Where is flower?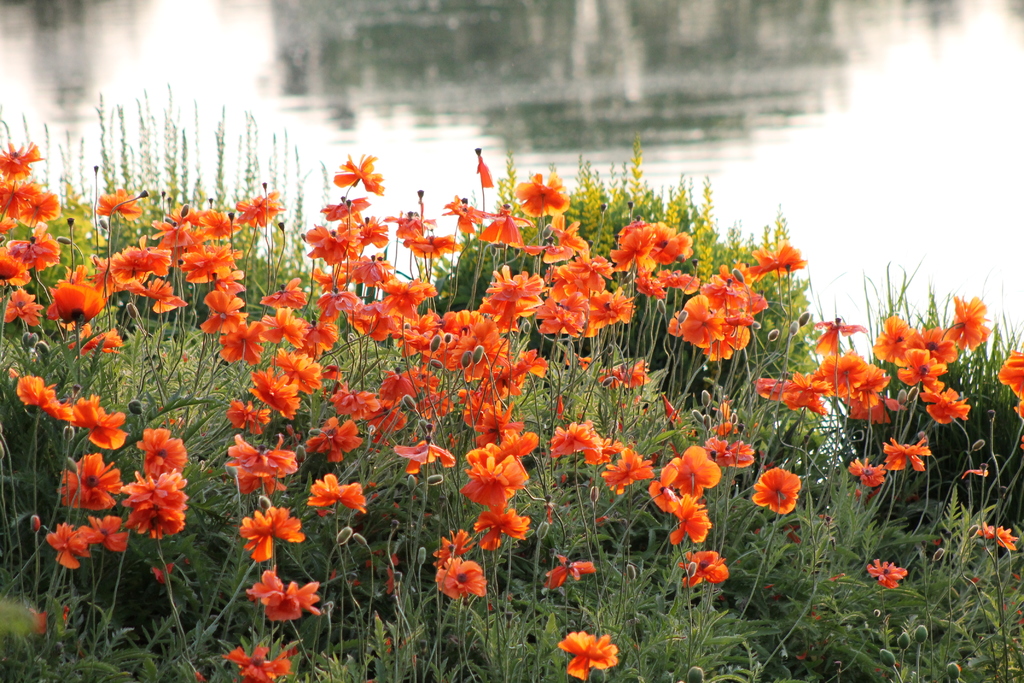
(left=0, top=177, right=42, bottom=204).
